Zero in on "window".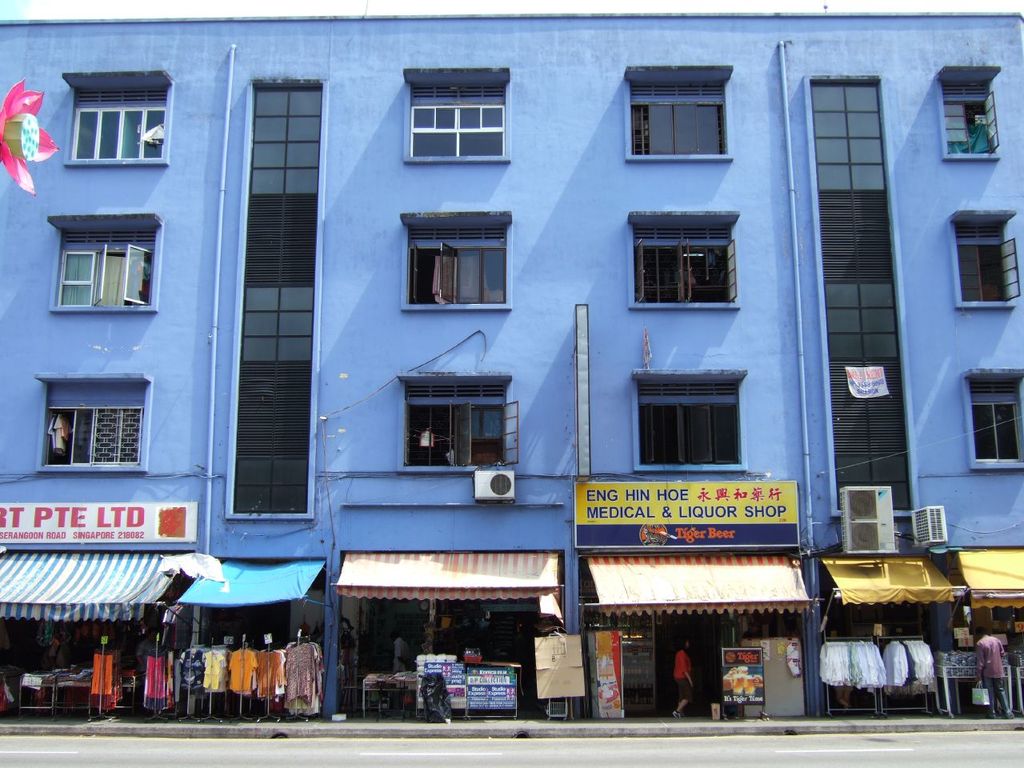
Zeroed in: BBox(958, 390, 1023, 466).
